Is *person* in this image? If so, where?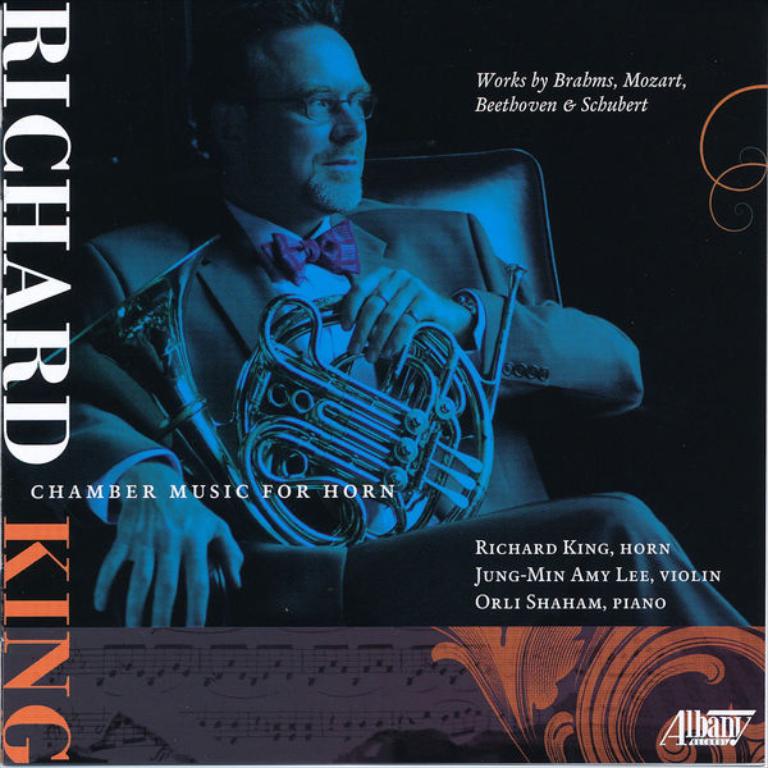
Yes, at [28,0,750,630].
